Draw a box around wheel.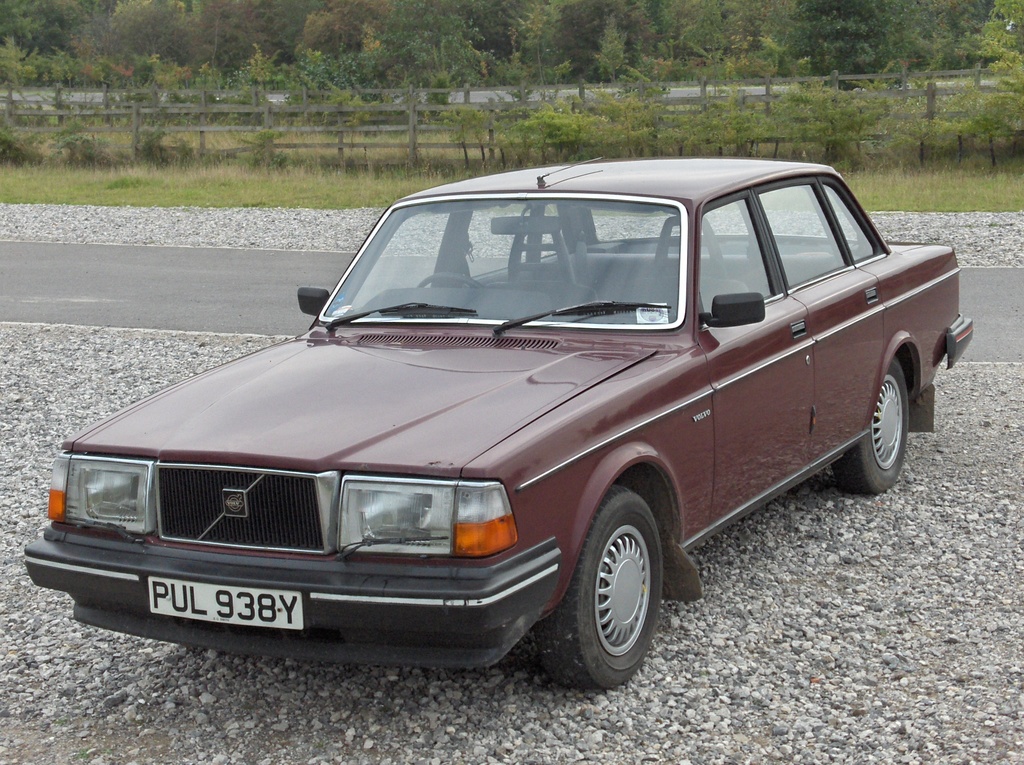
<region>833, 352, 911, 493</region>.
